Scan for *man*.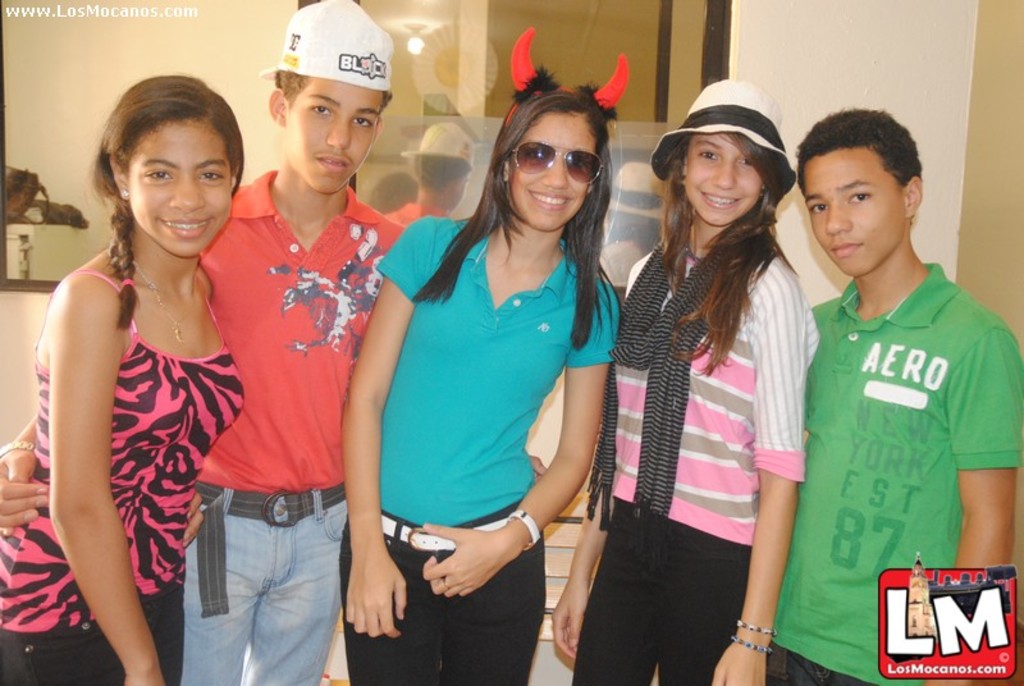
Scan result: pyautogui.locateOnScreen(765, 109, 1023, 685).
